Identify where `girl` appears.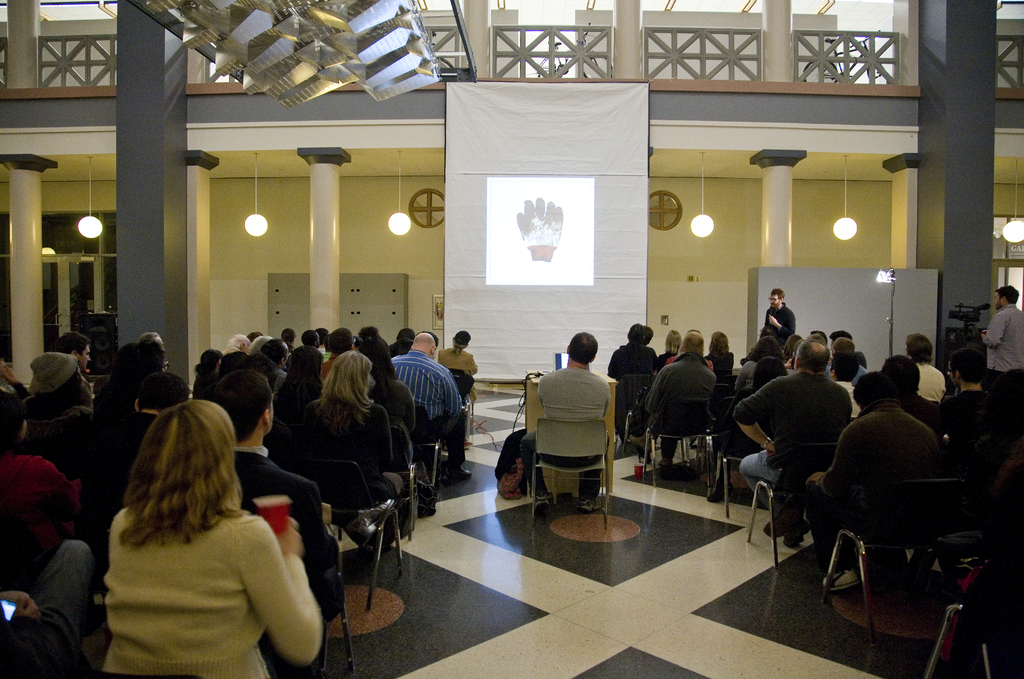
Appears at [102, 401, 325, 678].
